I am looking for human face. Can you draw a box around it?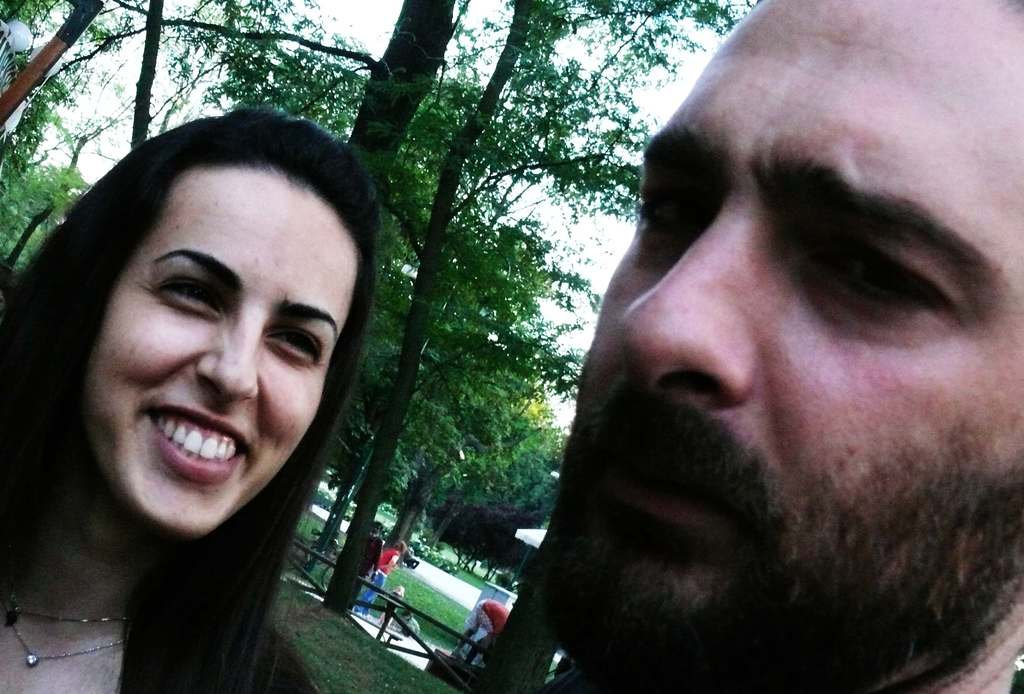
Sure, the bounding box is (81, 166, 356, 540).
